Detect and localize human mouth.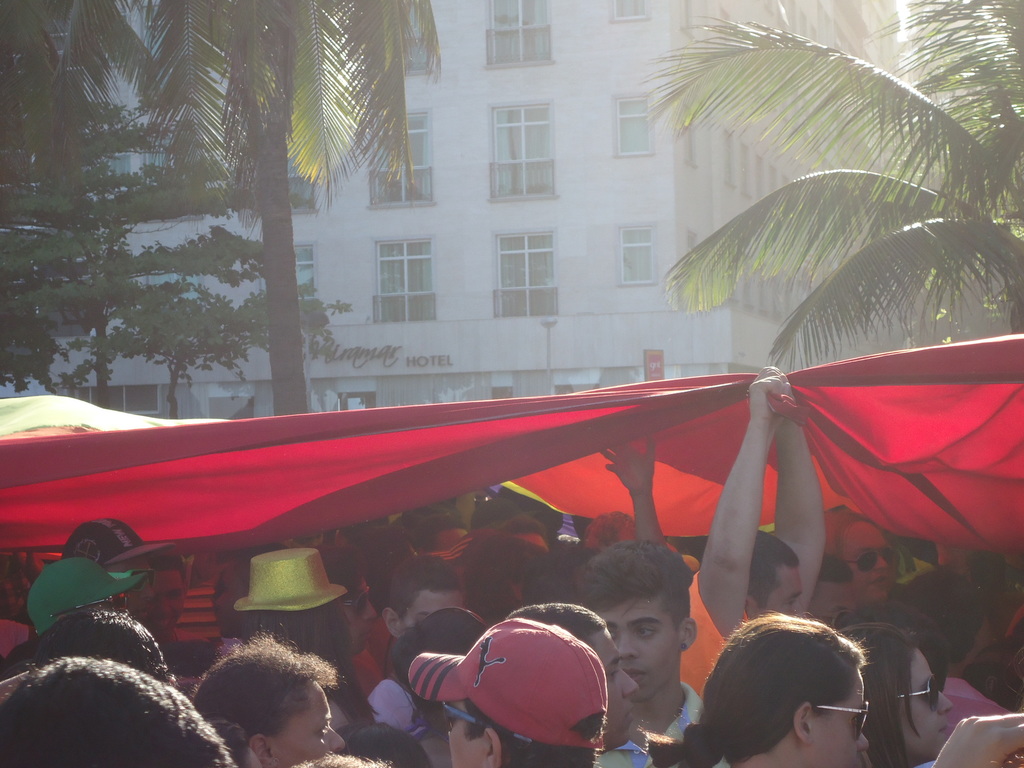
Localized at 153 616 174 628.
